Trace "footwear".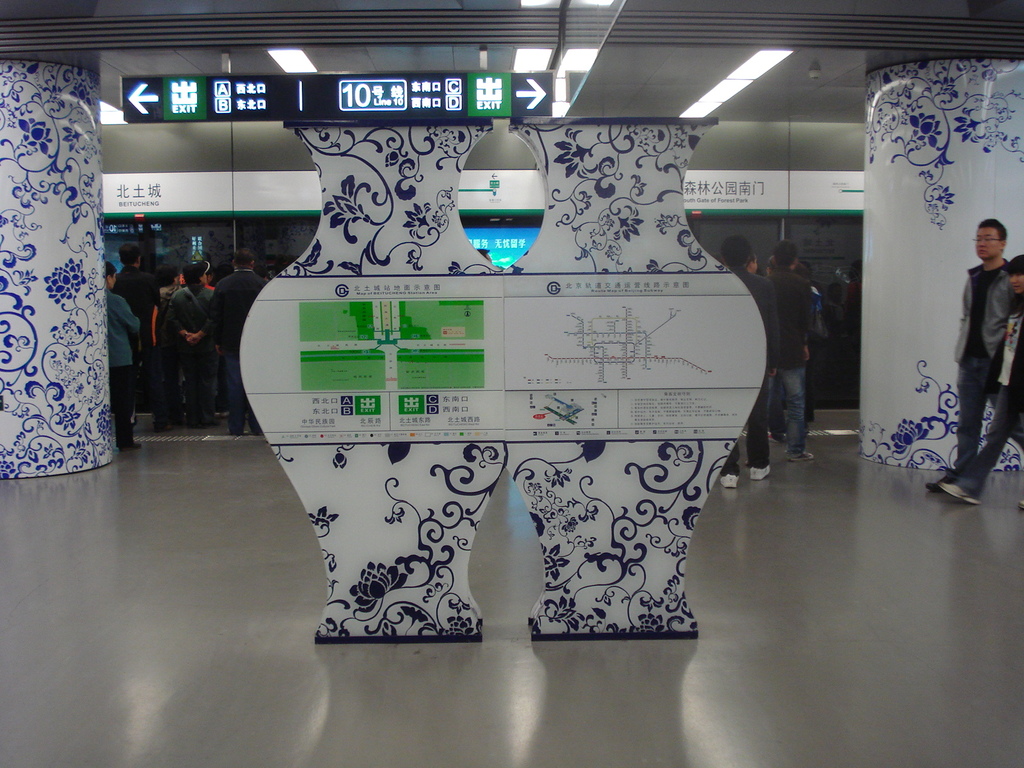
Traced to x1=748, y1=463, x2=771, y2=482.
